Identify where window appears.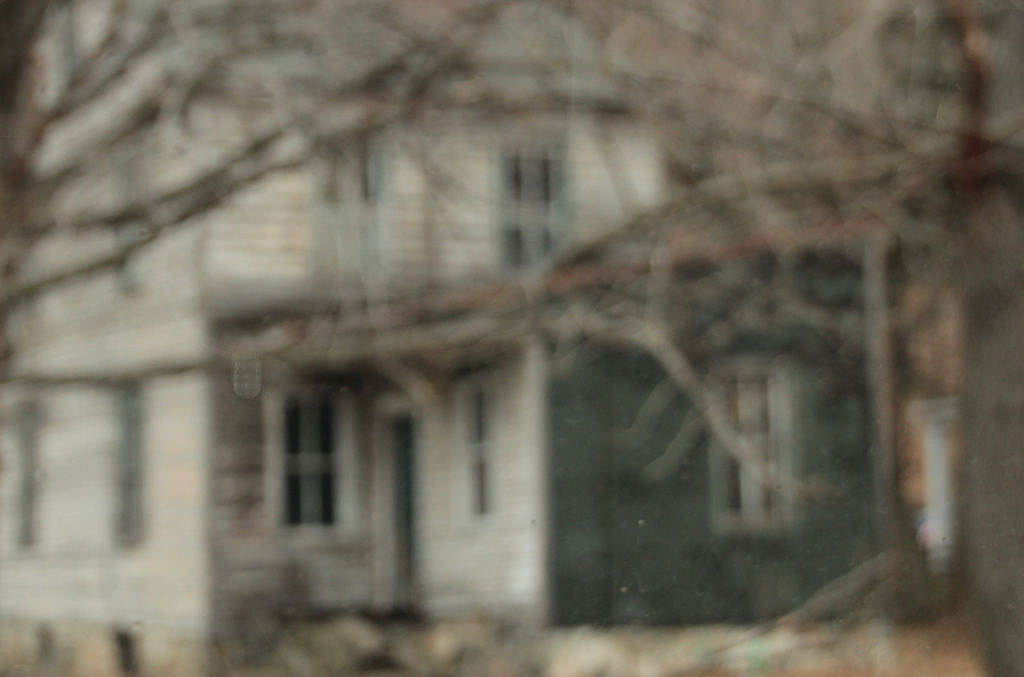
Appears at [left=712, top=358, right=798, bottom=534].
